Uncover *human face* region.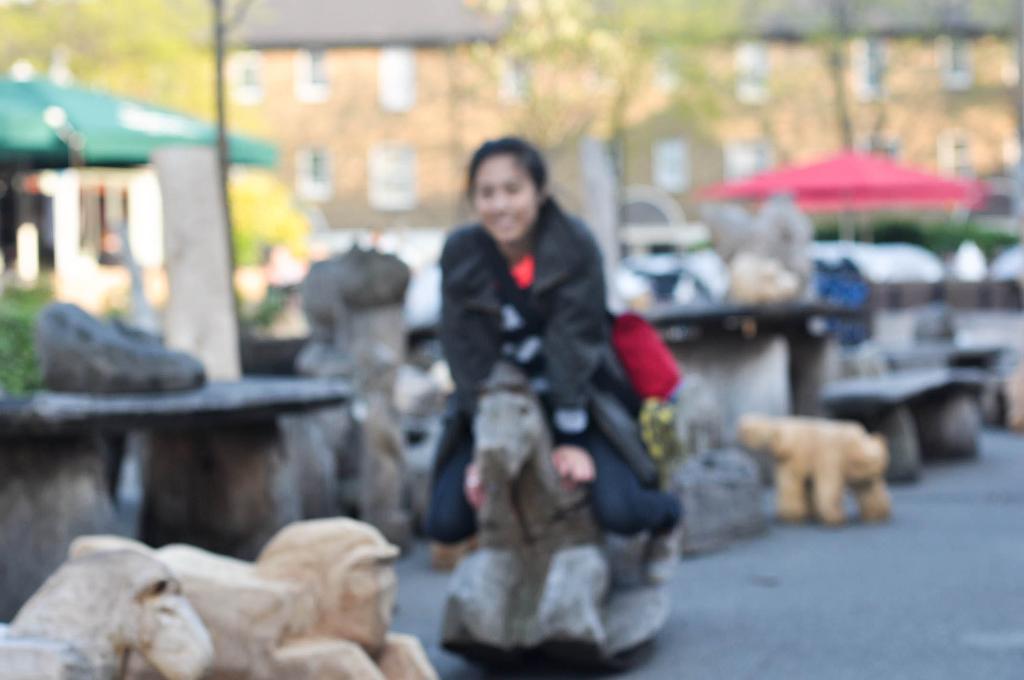
Uncovered: [477,154,540,247].
